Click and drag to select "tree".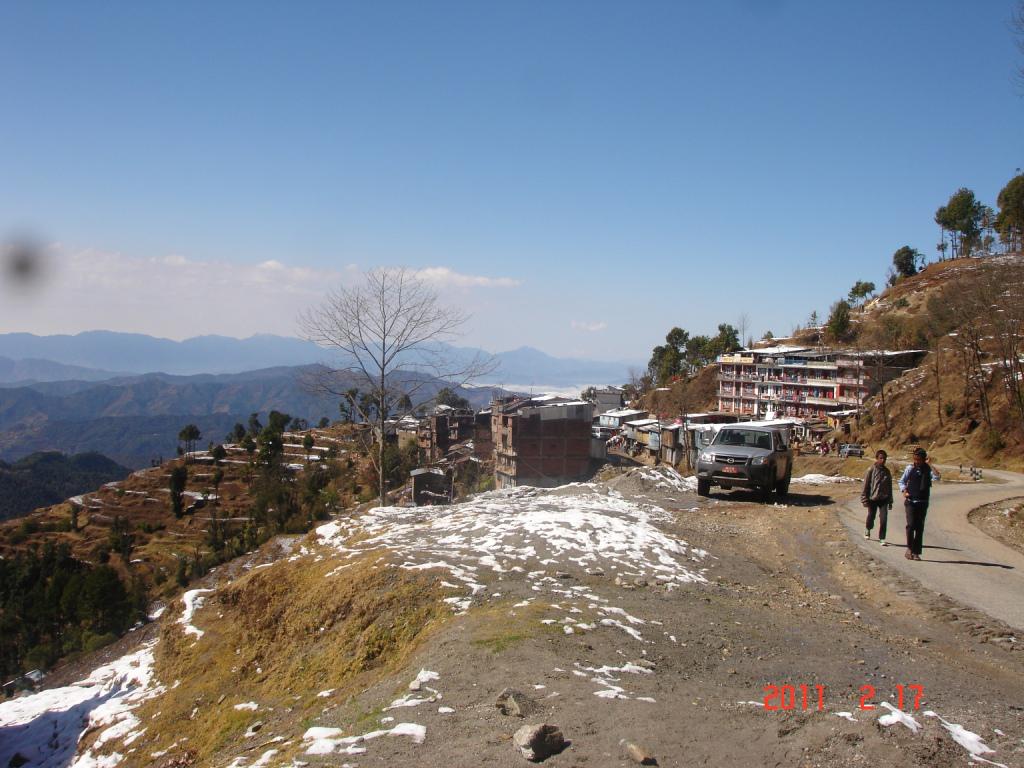
Selection: 825:297:864:345.
